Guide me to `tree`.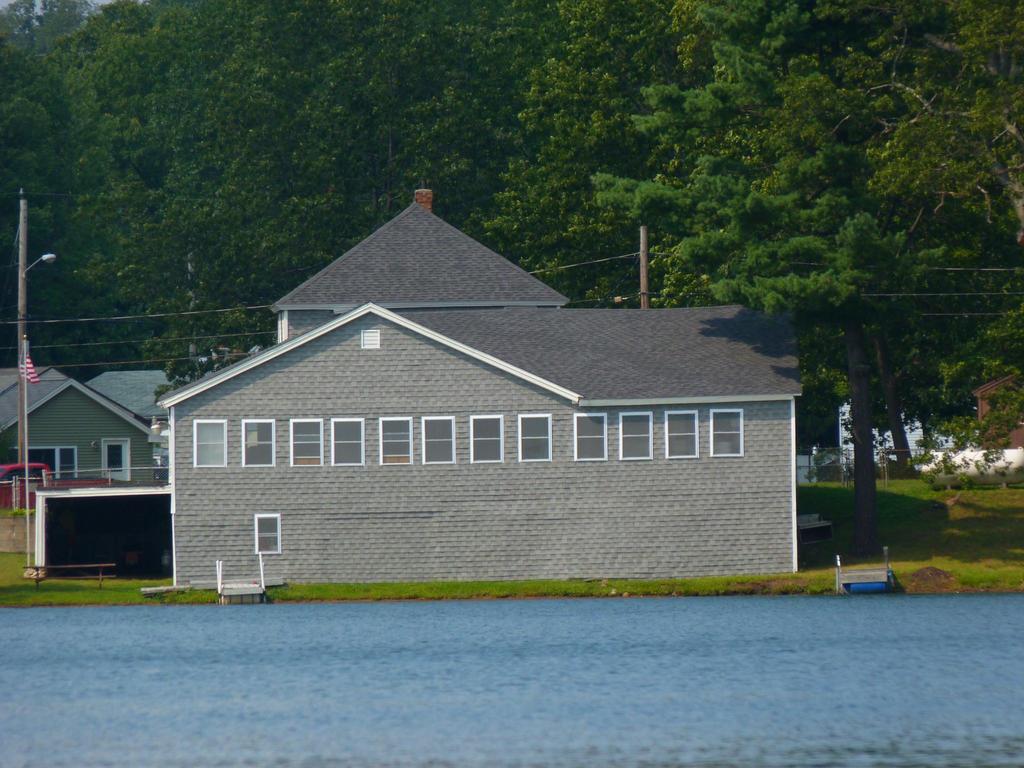
Guidance: [569, 10, 927, 523].
